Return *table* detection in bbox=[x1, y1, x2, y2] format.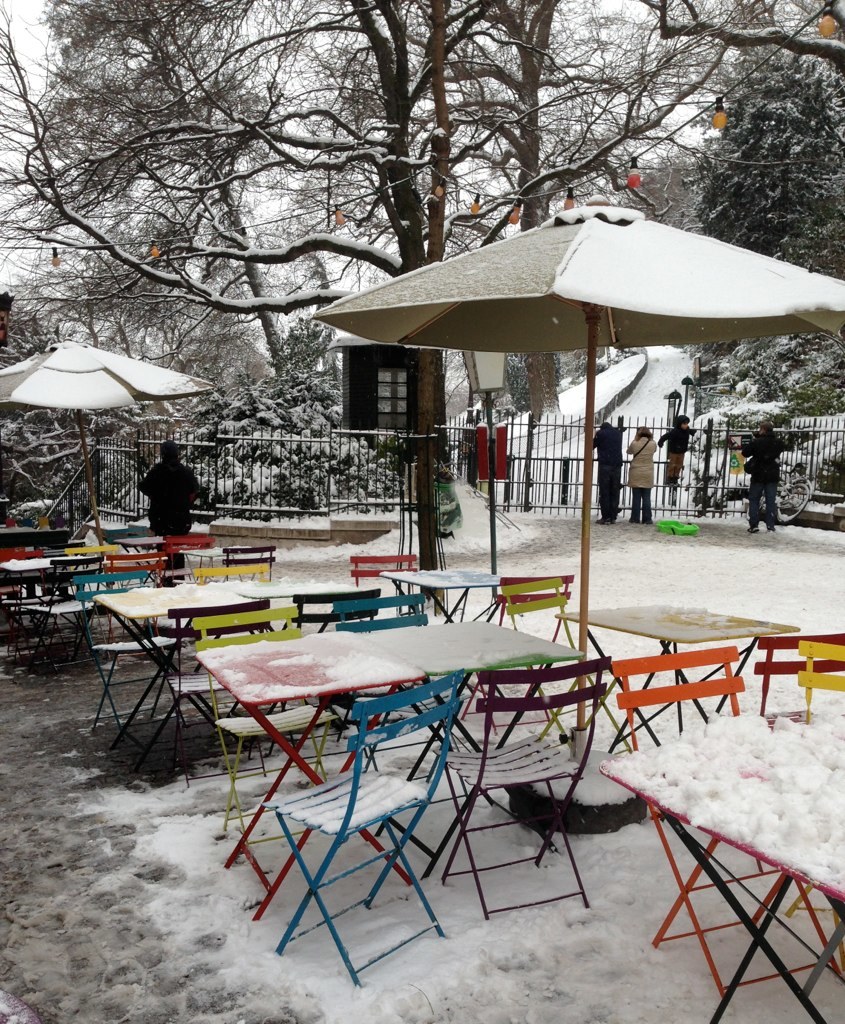
bbox=[192, 608, 587, 885].
